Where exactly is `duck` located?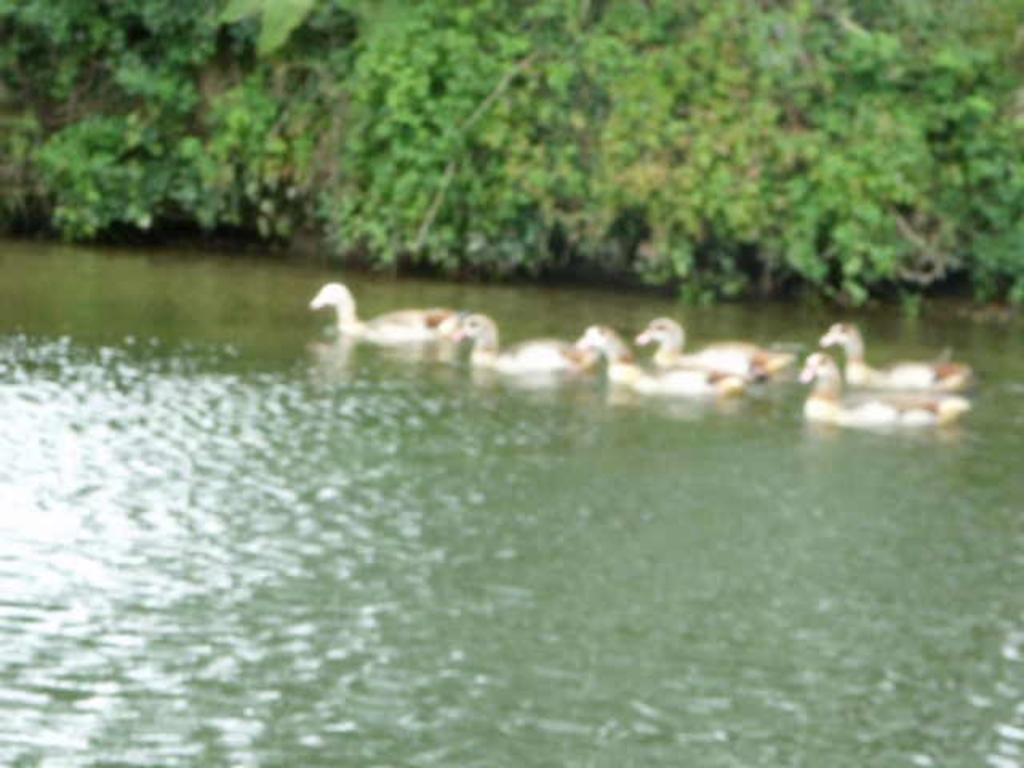
Its bounding box is (640,317,805,384).
